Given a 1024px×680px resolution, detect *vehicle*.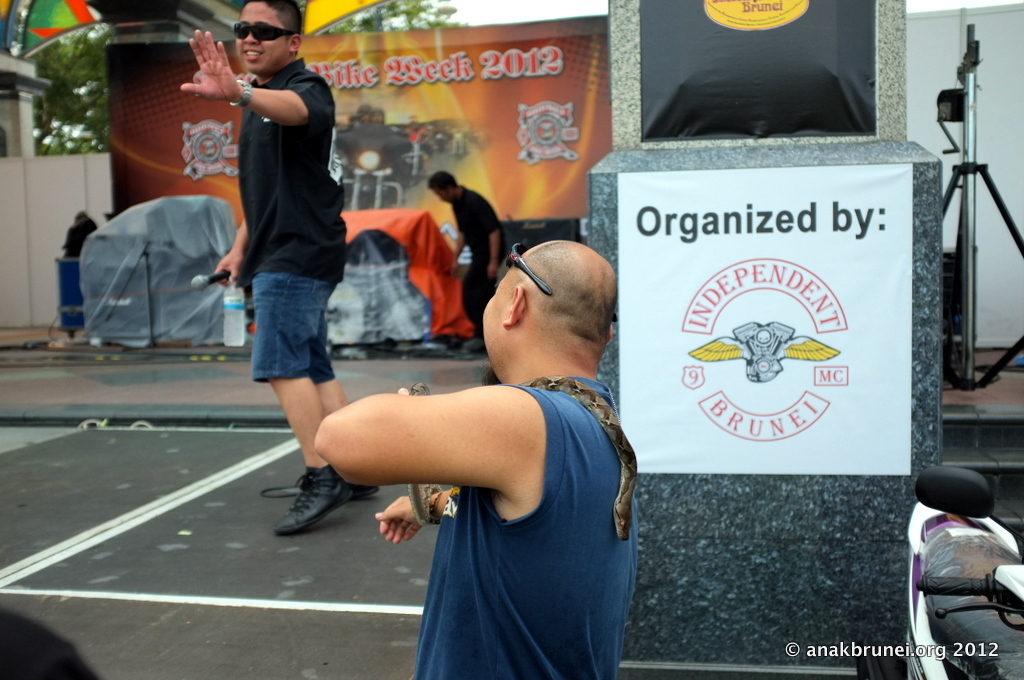
332/101/424/210.
